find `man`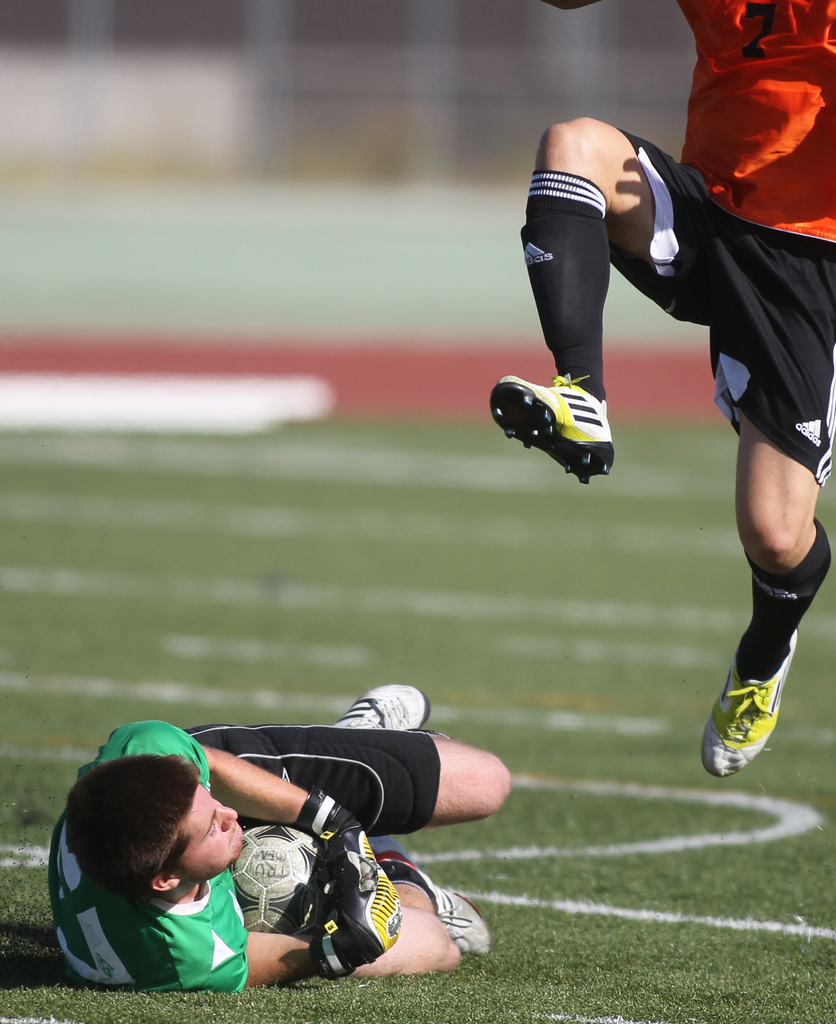
box=[486, 0, 835, 781]
